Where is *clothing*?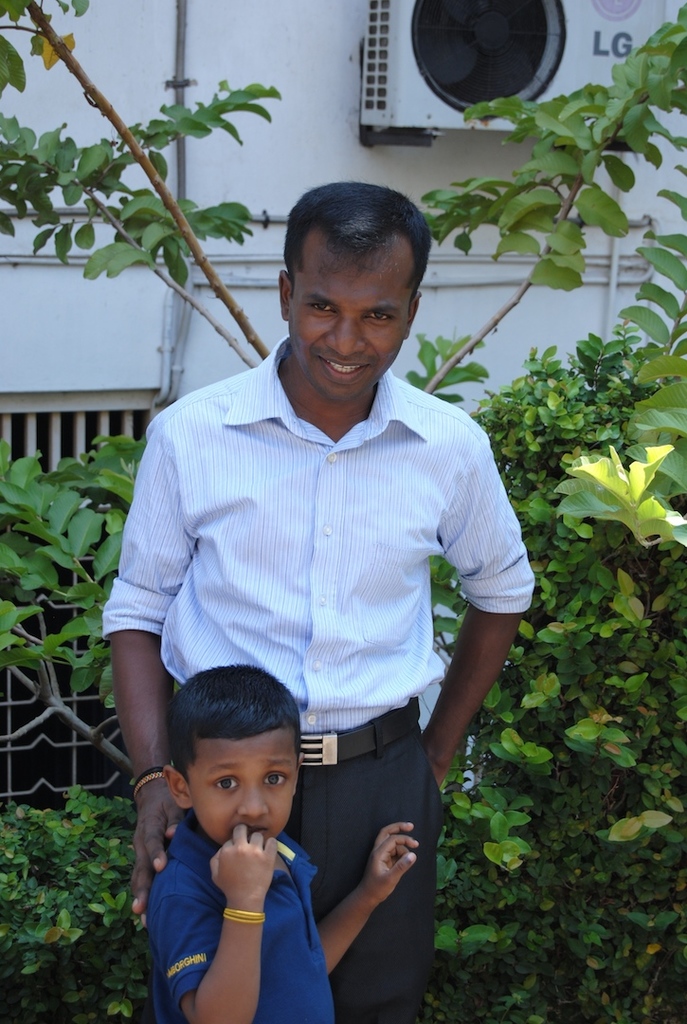
x1=104, y1=335, x2=533, y2=1023.
